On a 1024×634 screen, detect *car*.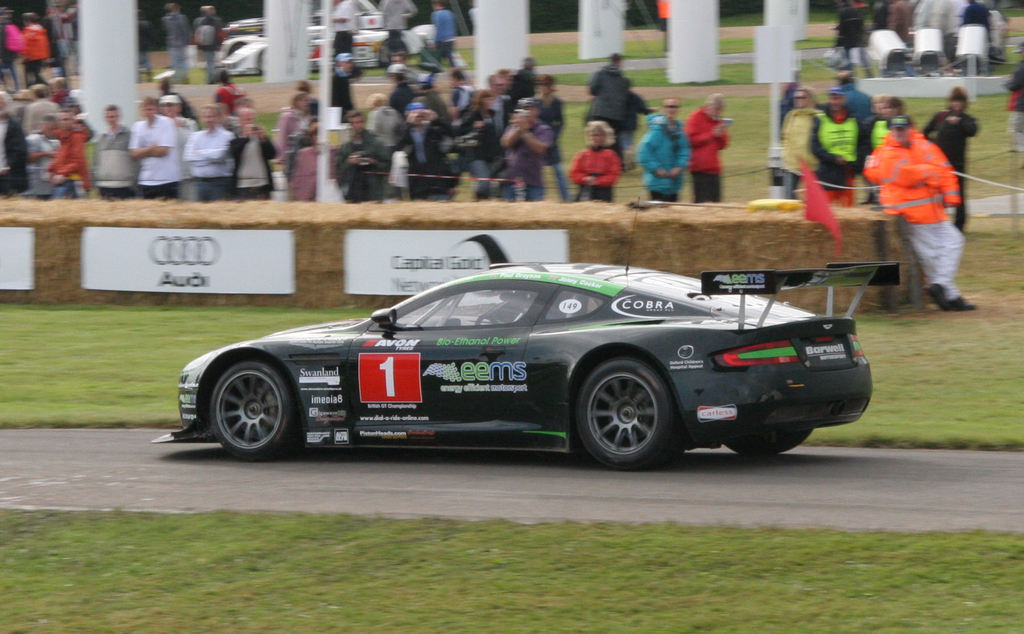
149/207/904/472.
